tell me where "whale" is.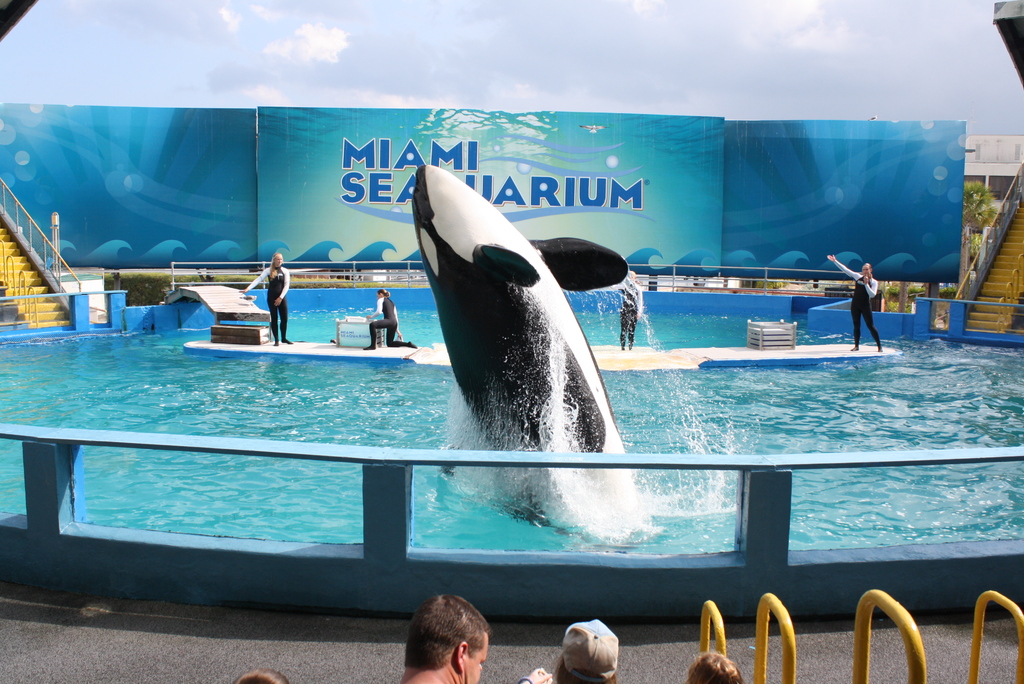
"whale" is at (416, 165, 644, 541).
